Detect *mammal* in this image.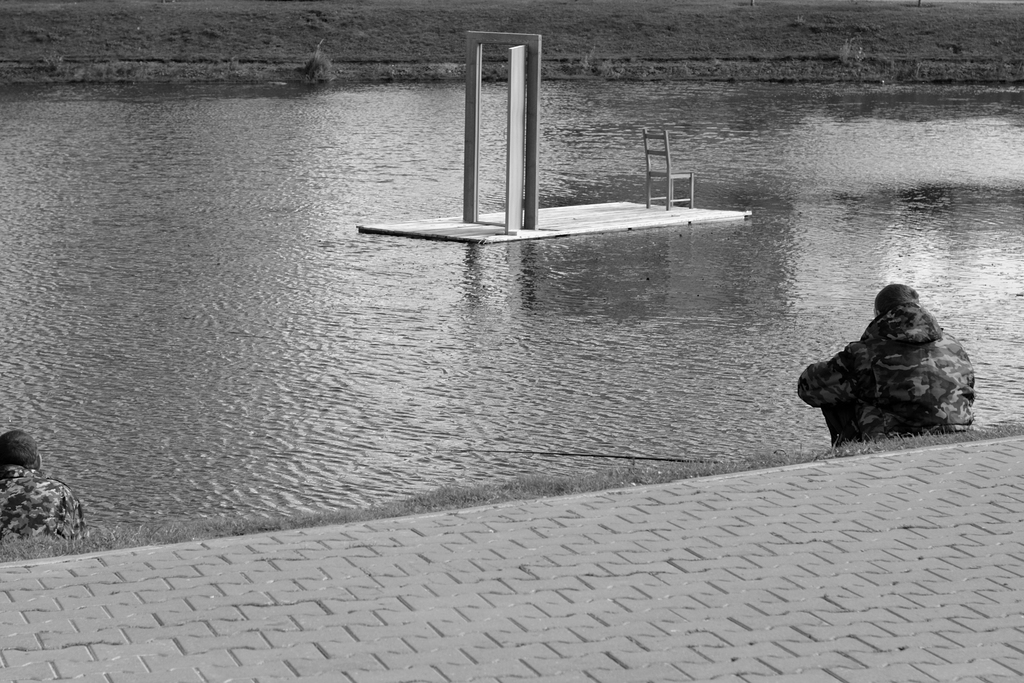
Detection: bbox=(0, 426, 88, 542).
